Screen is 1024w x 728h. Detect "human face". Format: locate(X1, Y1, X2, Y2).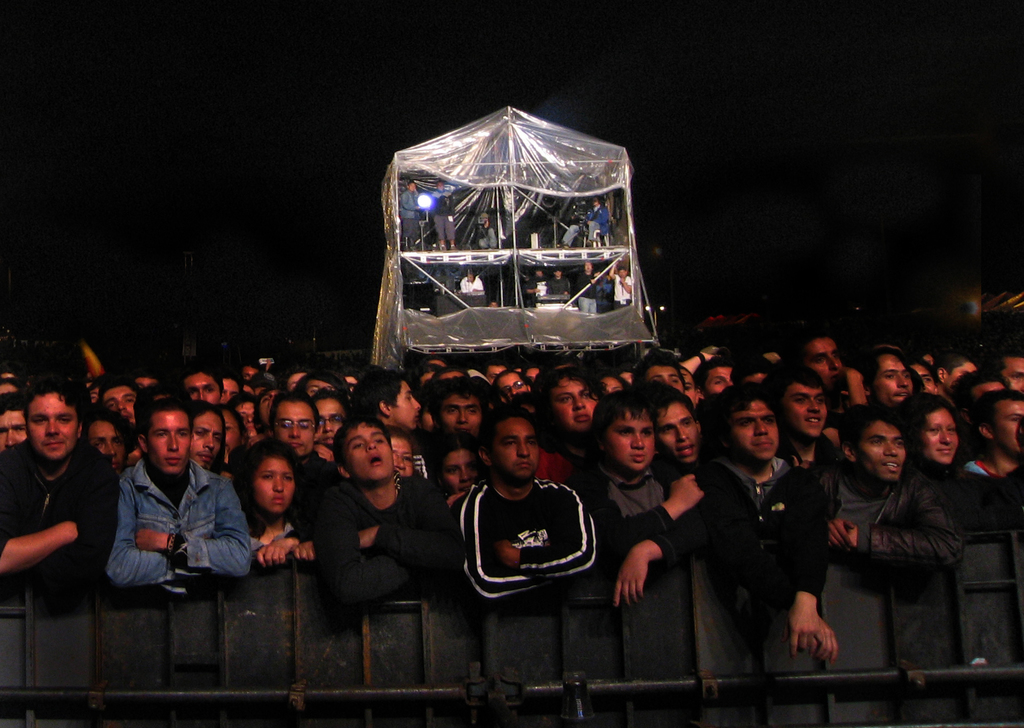
locate(496, 416, 538, 481).
